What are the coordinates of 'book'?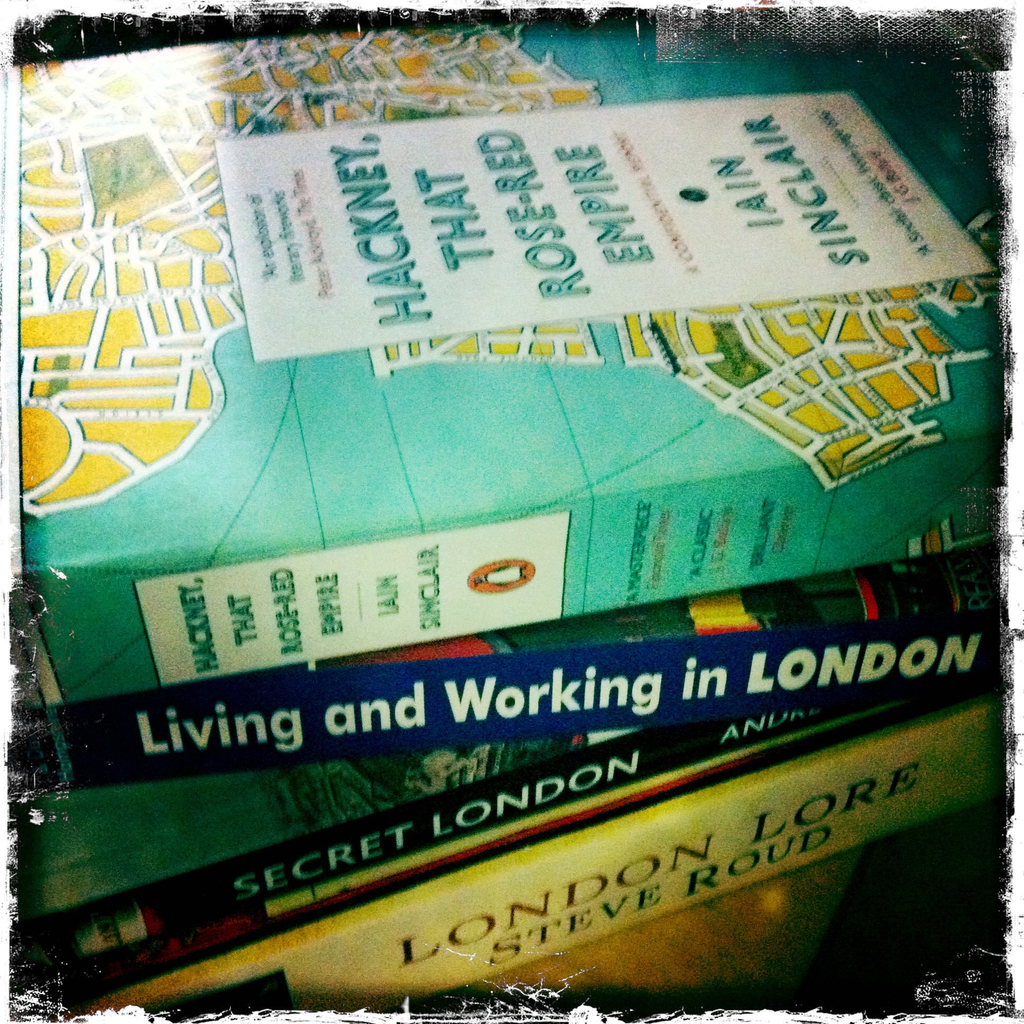
7 538 1003 797.
